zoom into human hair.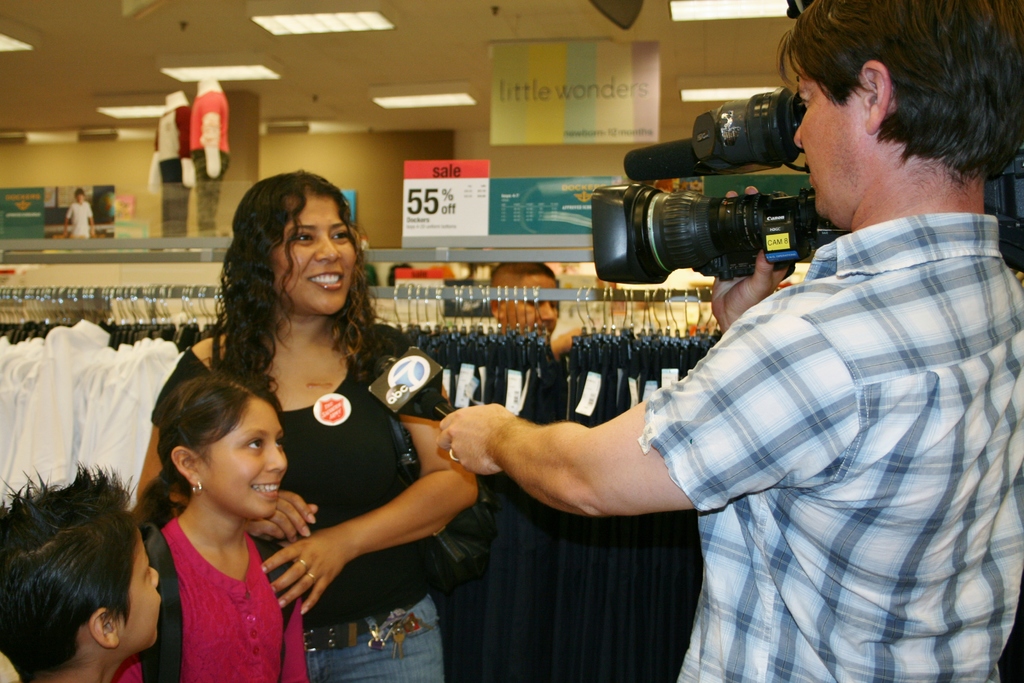
Zoom target: pyautogui.locateOnScreen(131, 367, 278, 523).
